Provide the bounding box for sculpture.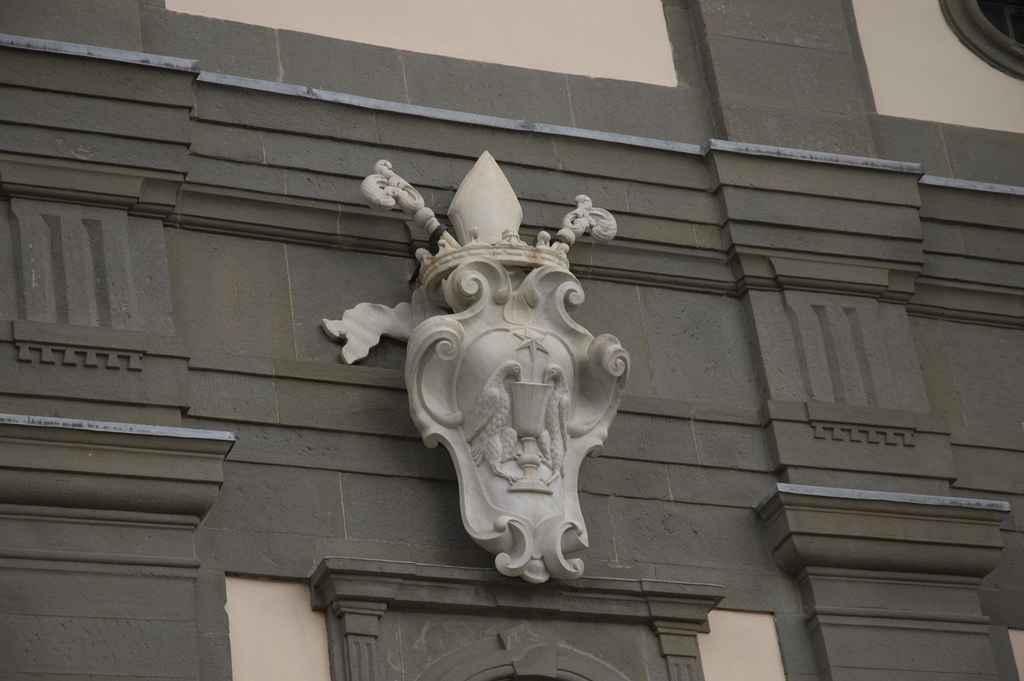
left=399, top=254, right=625, bottom=592.
